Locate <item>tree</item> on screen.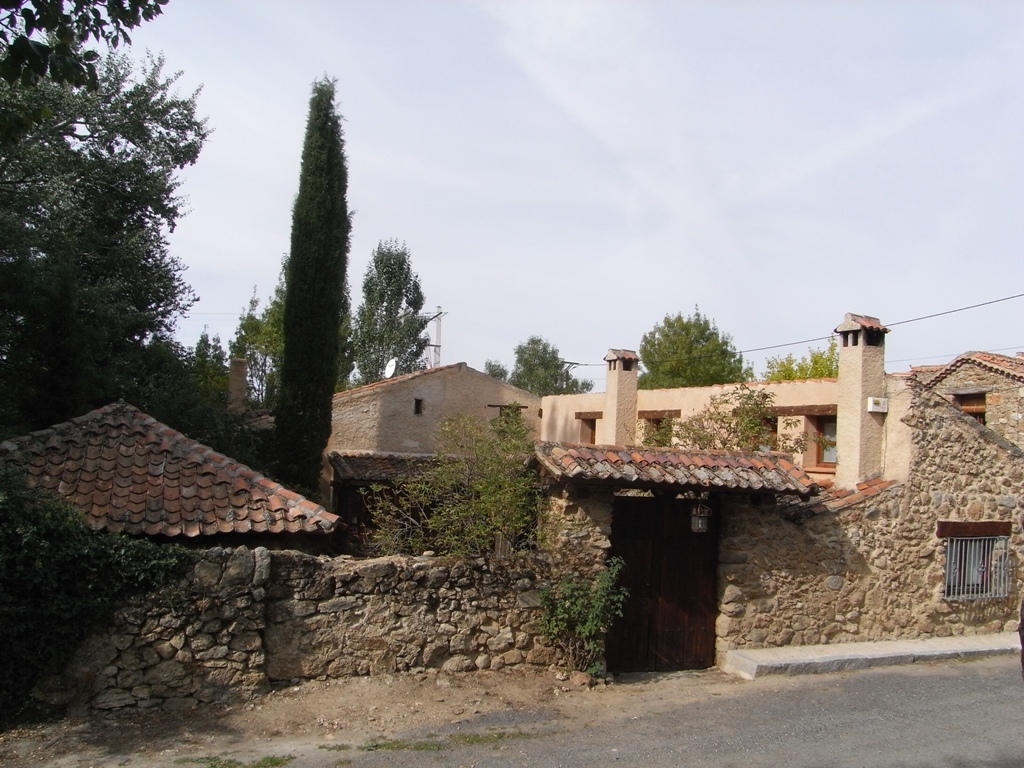
On screen at bbox=[280, 72, 358, 501].
